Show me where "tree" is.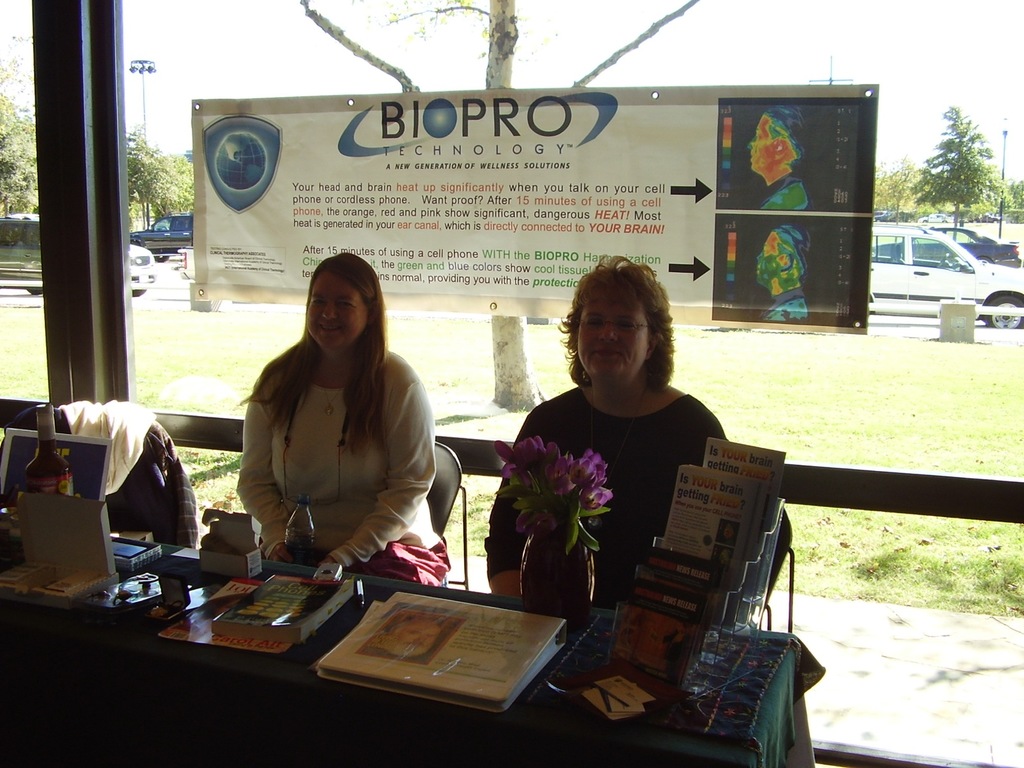
"tree" is at {"left": 874, "top": 157, "right": 926, "bottom": 224}.
